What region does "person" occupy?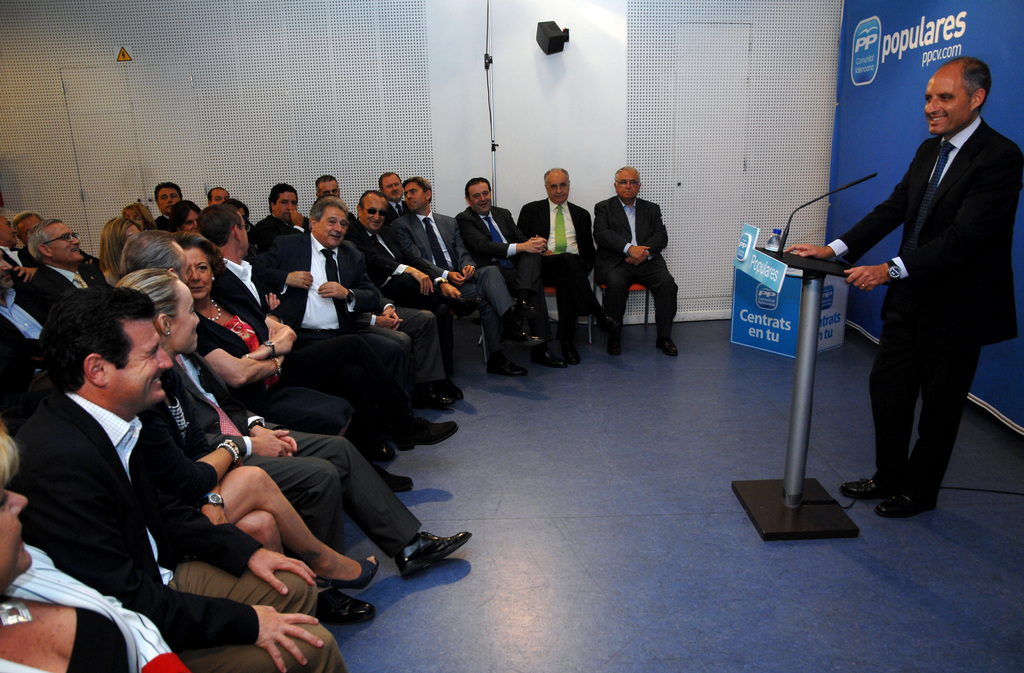
BBox(243, 186, 324, 261).
